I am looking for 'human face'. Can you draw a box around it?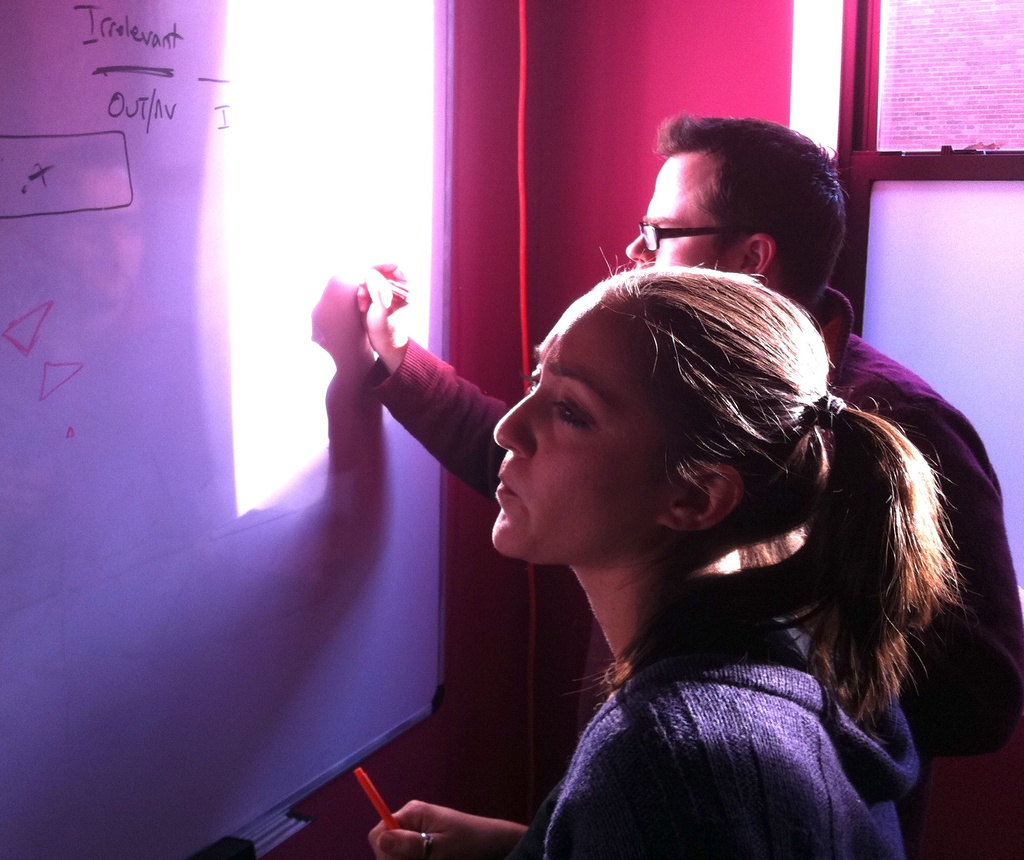
Sure, the bounding box is rect(492, 301, 662, 564).
